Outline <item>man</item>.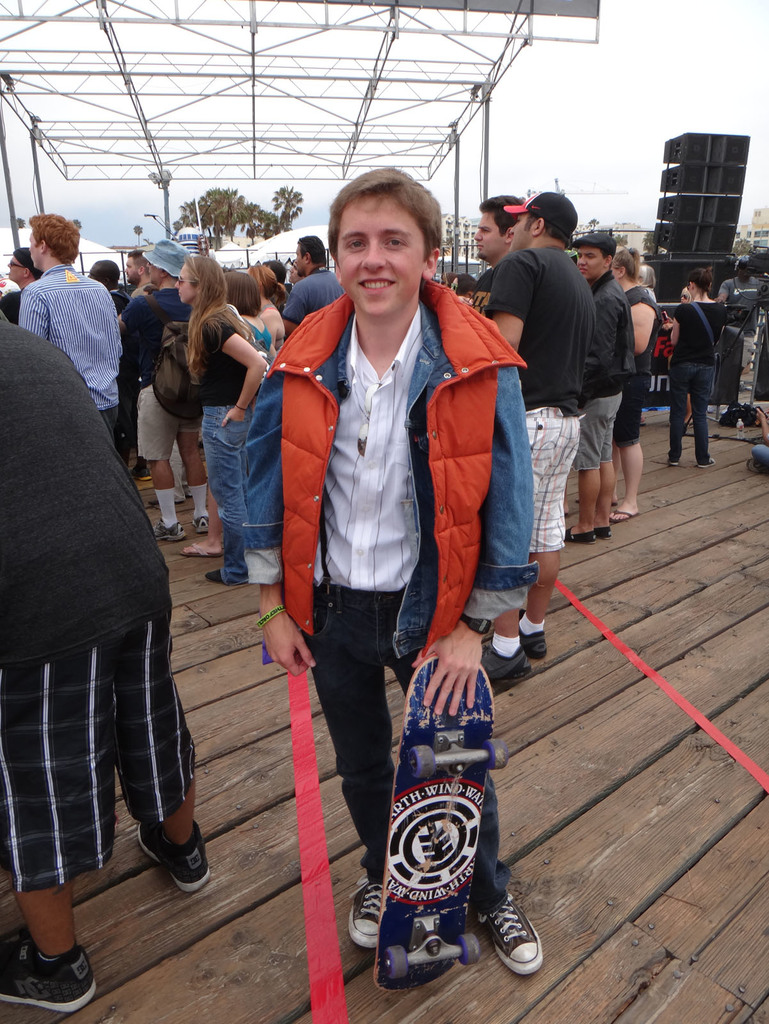
Outline: 85 259 156 486.
